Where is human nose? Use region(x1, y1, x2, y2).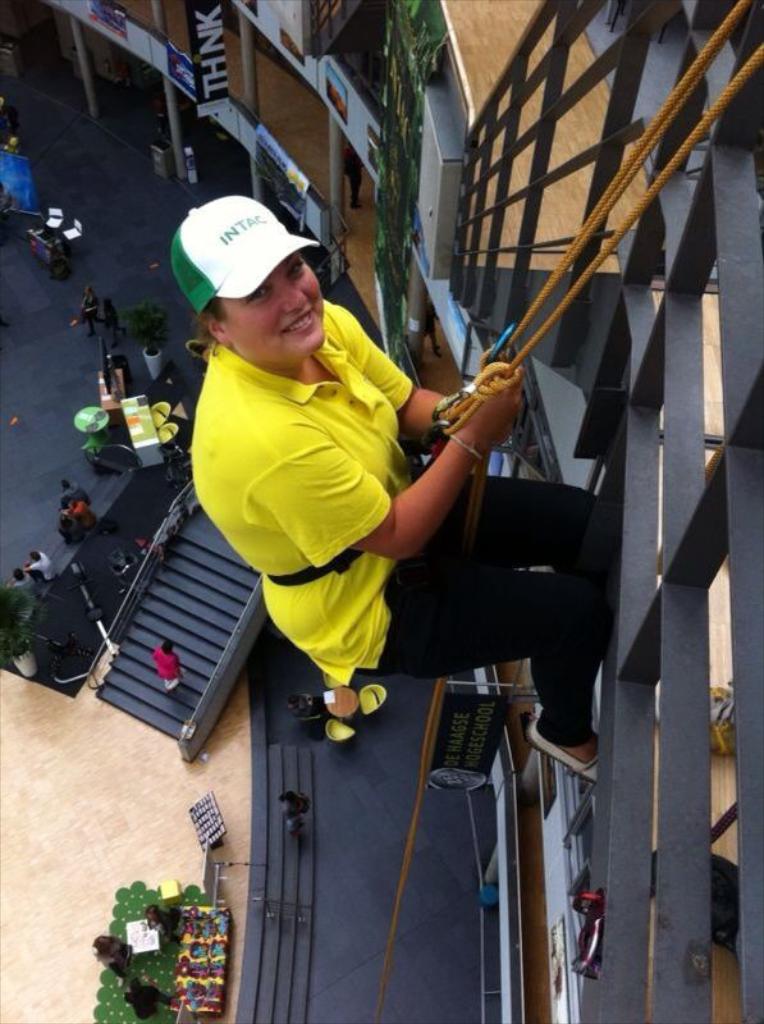
region(279, 279, 310, 314).
